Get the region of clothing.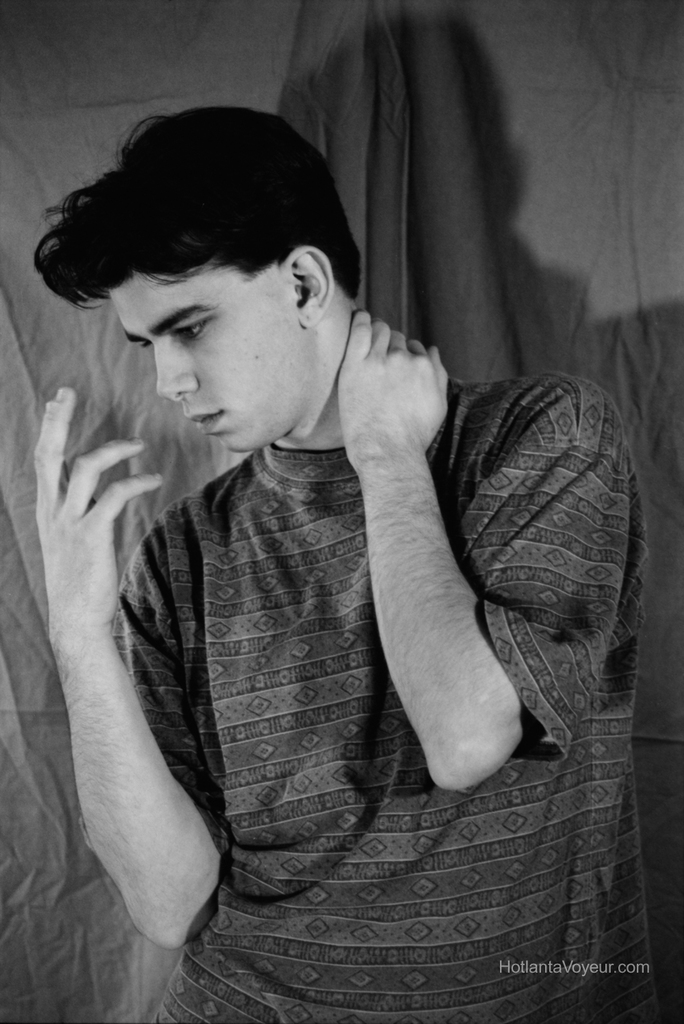
(117,375,674,1023).
